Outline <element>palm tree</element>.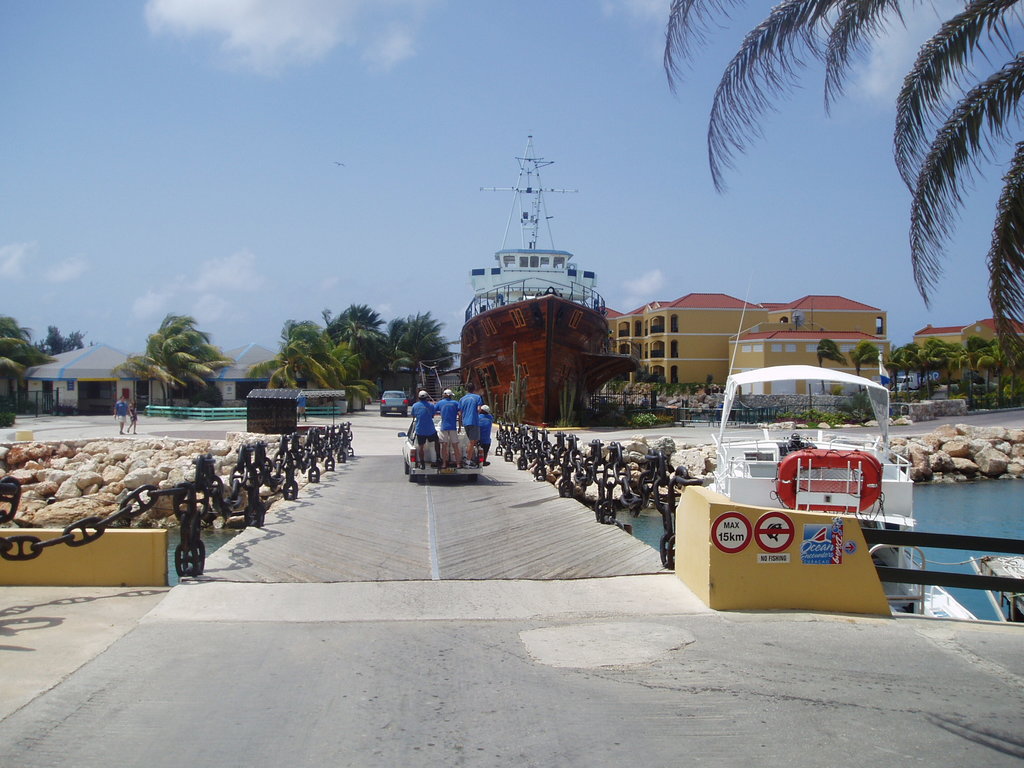
Outline: [x1=657, y1=0, x2=1023, y2=364].
